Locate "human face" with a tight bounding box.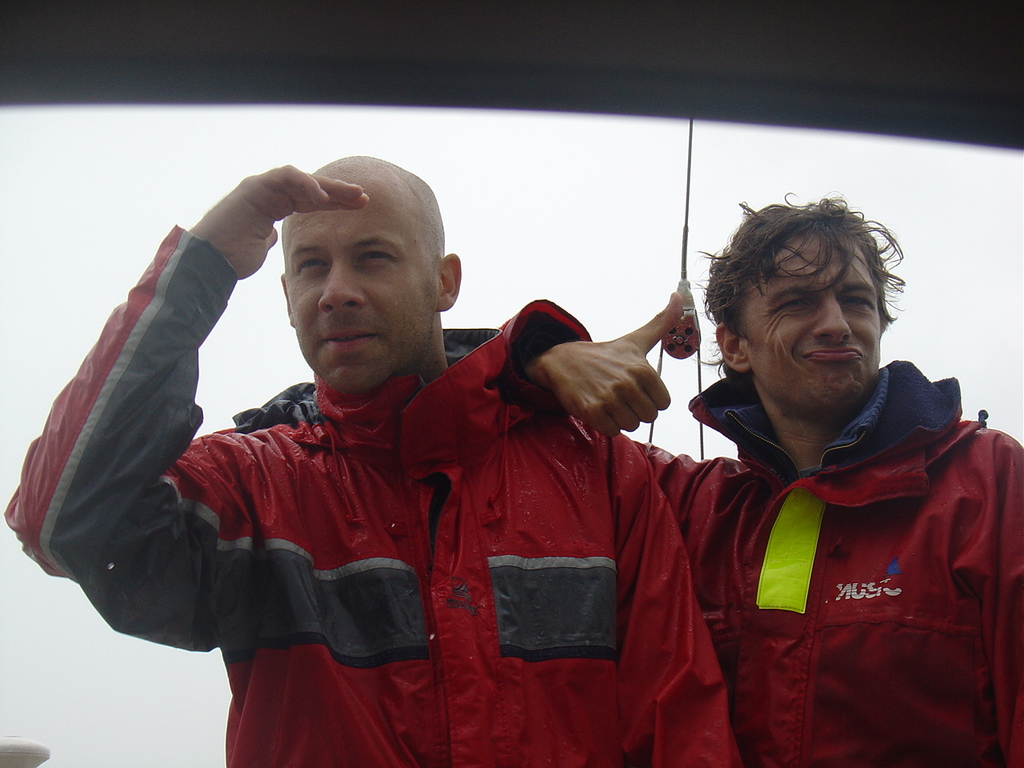
(286,204,440,390).
